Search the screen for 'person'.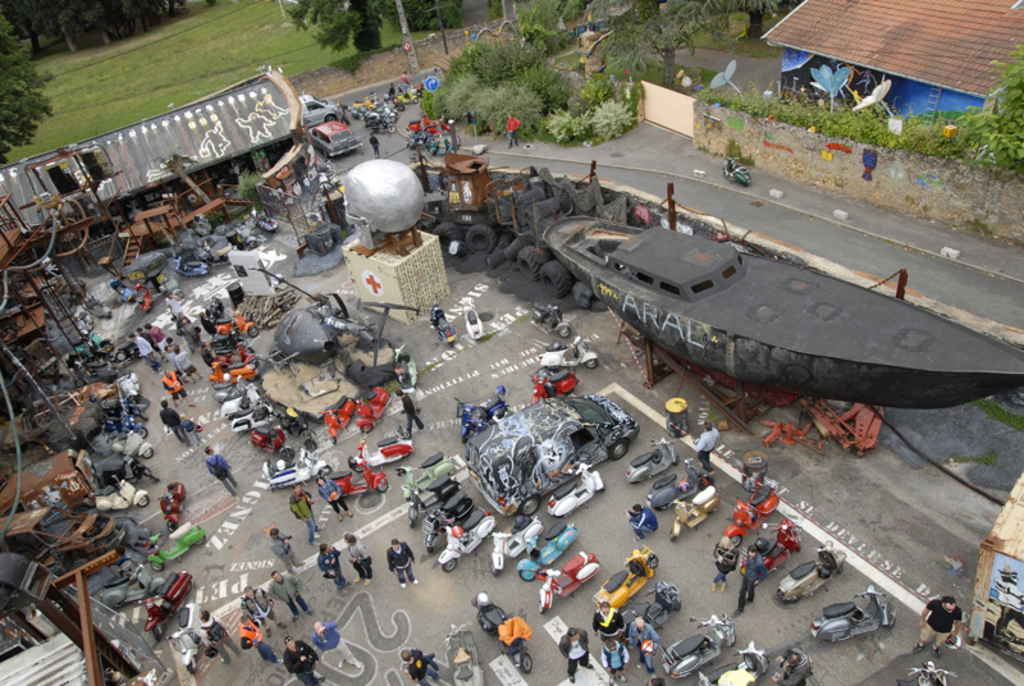
Found at rect(141, 316, 165, 348).
